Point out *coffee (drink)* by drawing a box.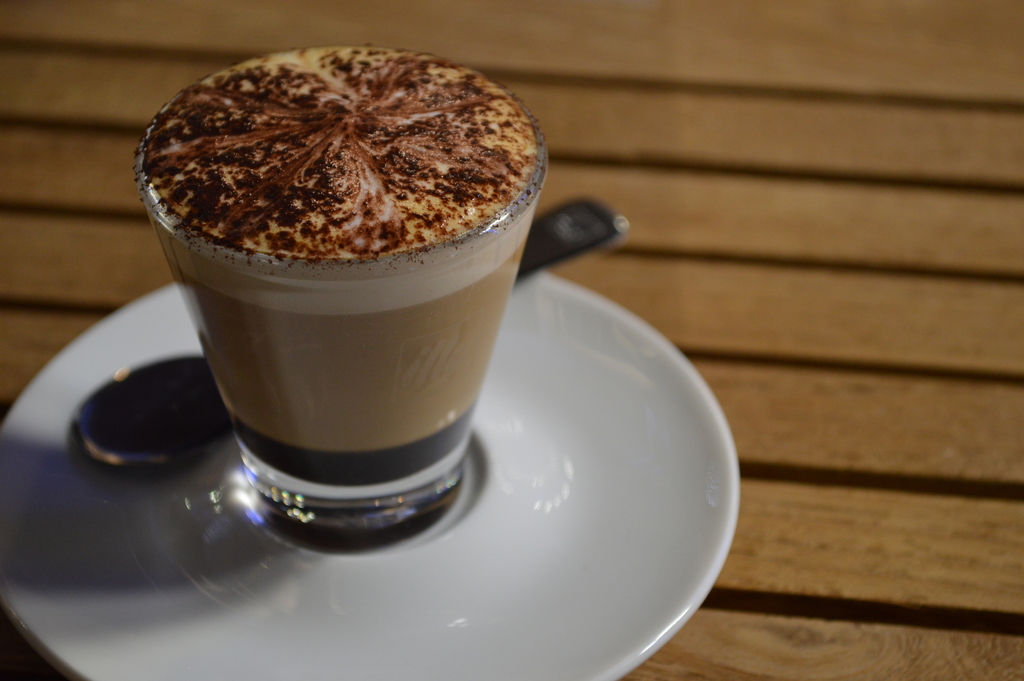
[x1=140, y1=45, x2=547, y2=456].
